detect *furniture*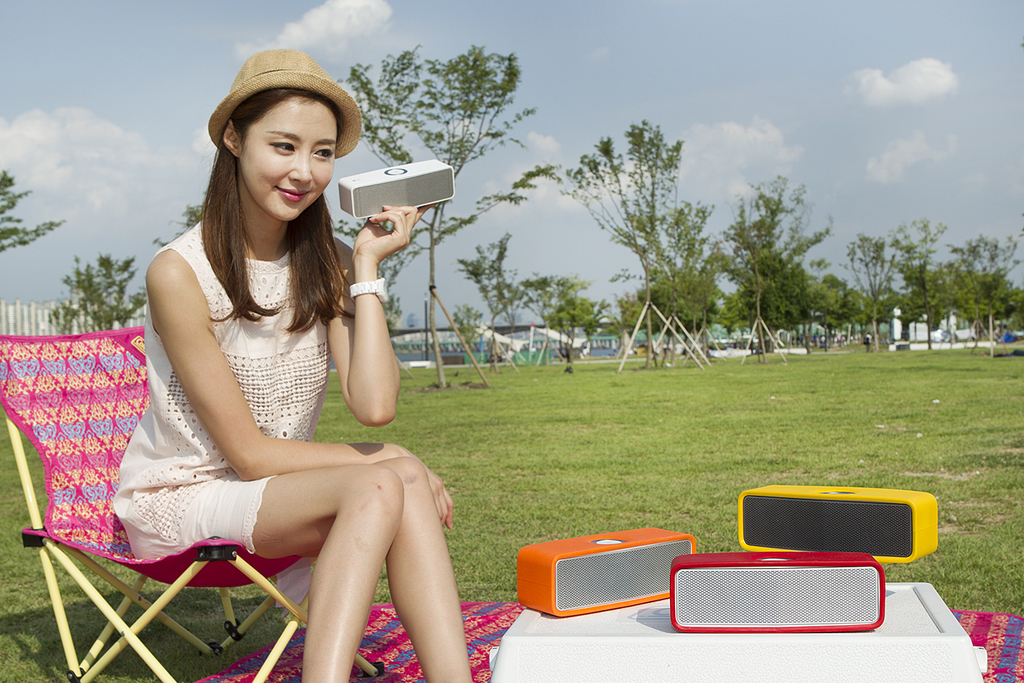
x1=488, y1=584, x2=989, y2=682
